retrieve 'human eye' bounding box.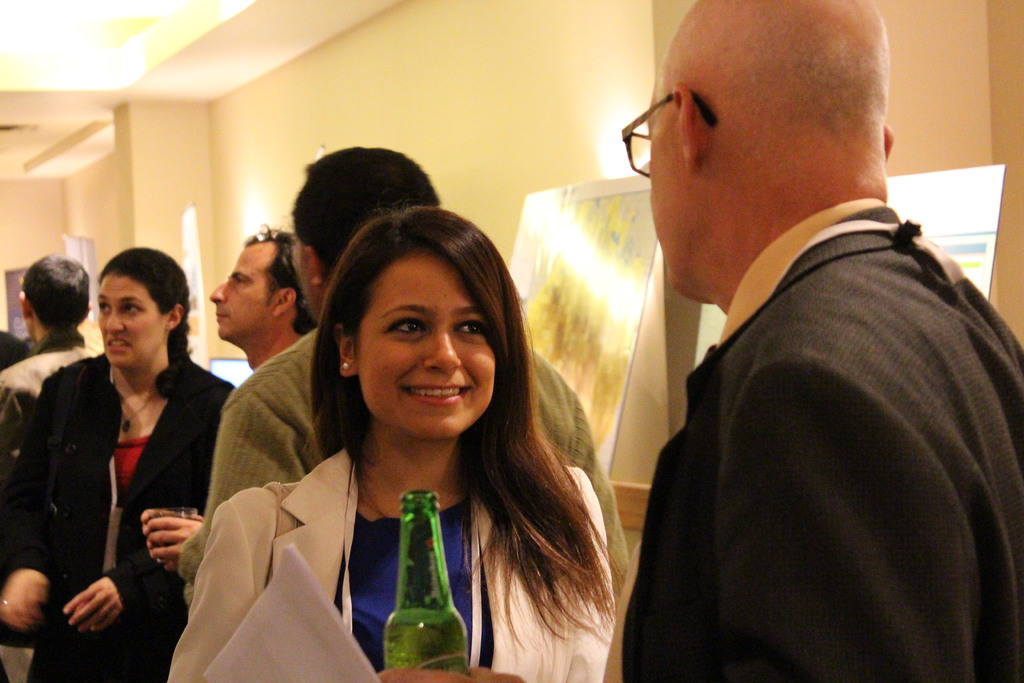
Bounding box: region(124, 300, 140, 316).
